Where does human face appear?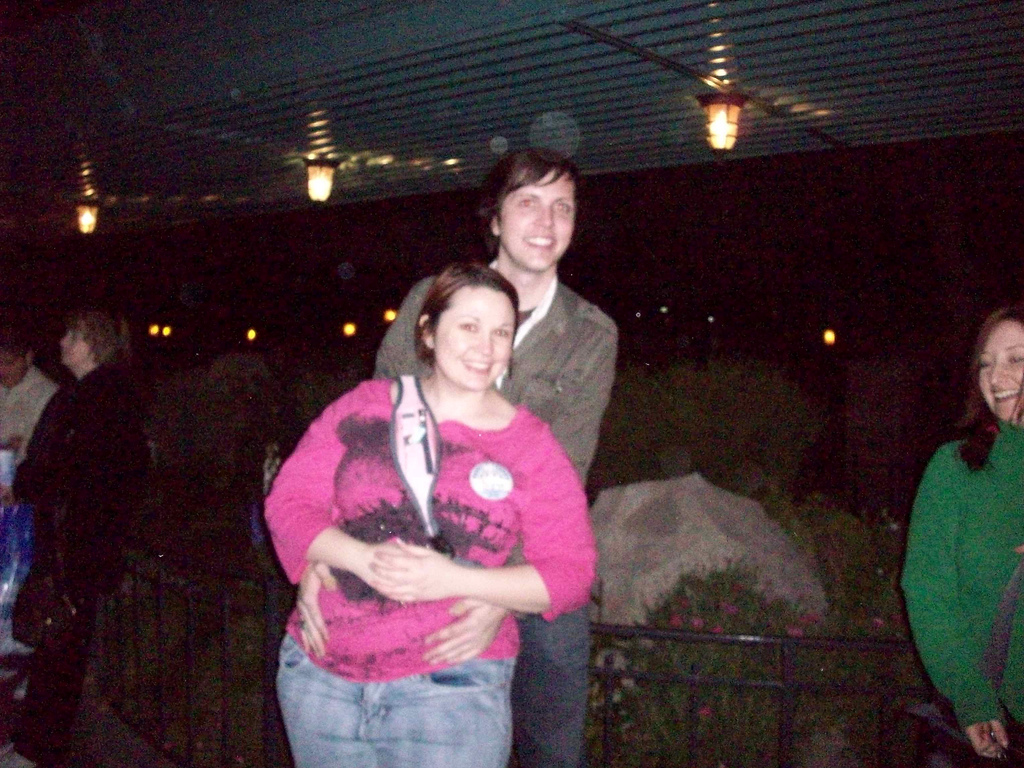
Appears at x1=0 y1=349 x2=21 y2=387.
